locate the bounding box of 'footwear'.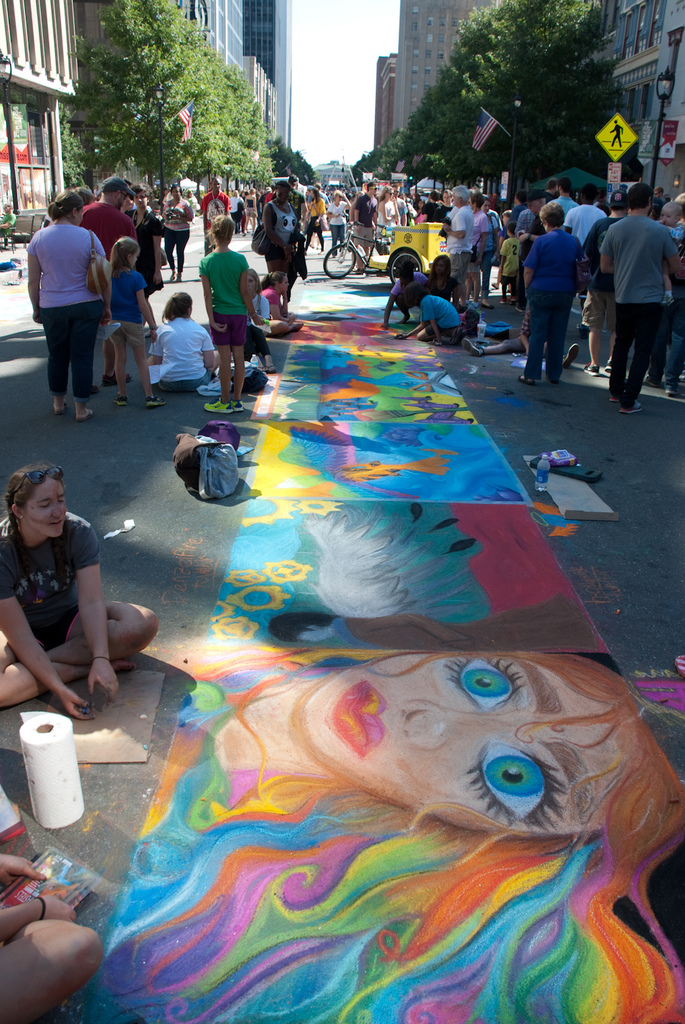
Bounding box: <box>74,408,96,424</box>.
